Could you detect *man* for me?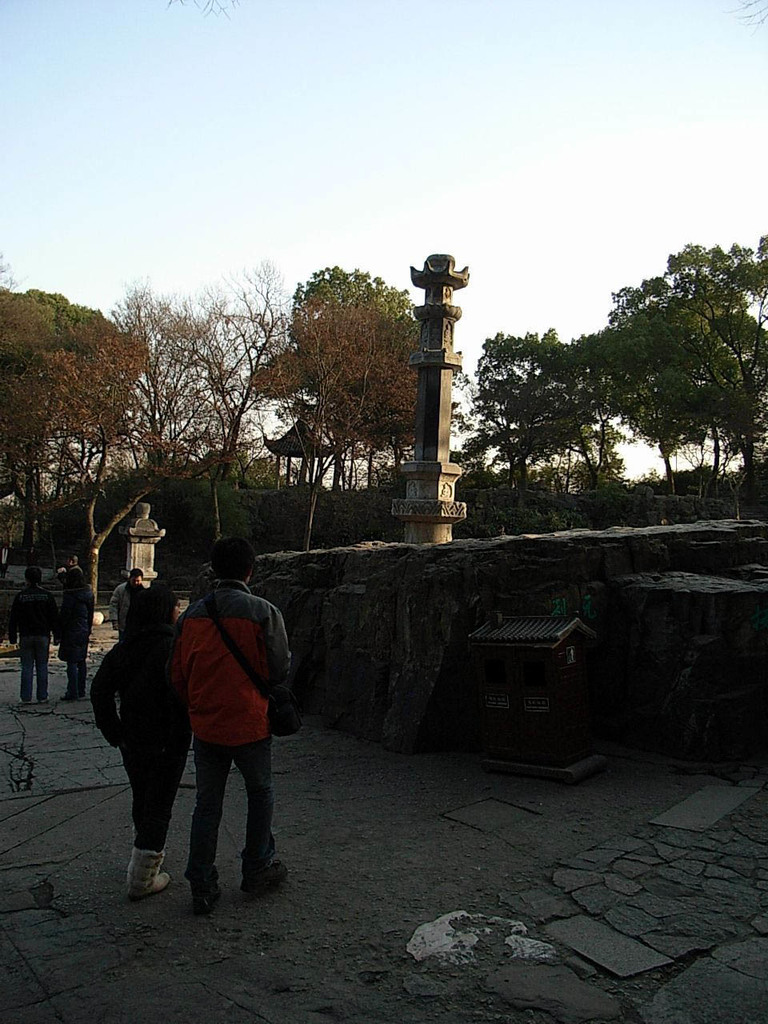
Detection result: (x1=144, y1=542, x2=291, y2=907).
